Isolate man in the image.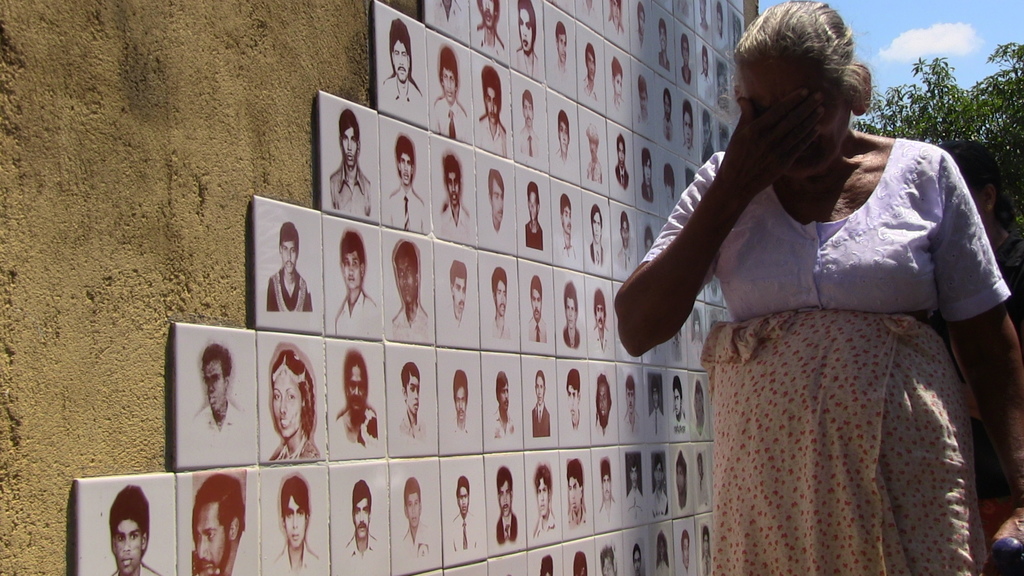
Isolated region: [x1=601, y1=459, x2=621, y2=523].
